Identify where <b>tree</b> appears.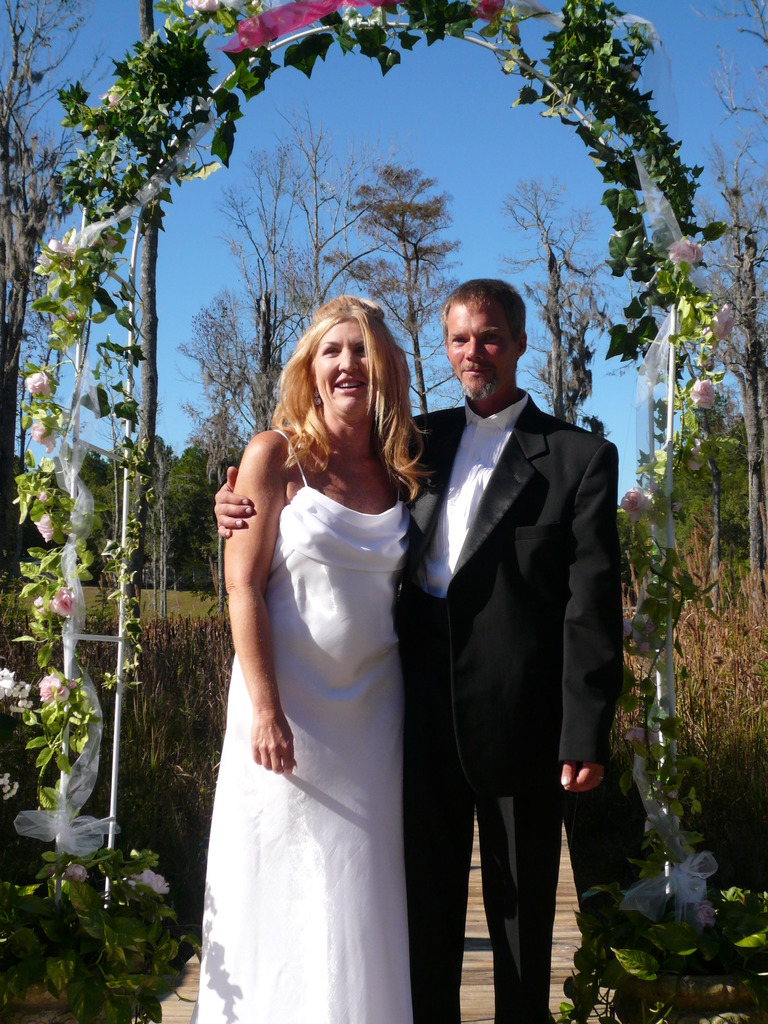
Appears at [x1=323, y1=154, x2=457, y2=420].
